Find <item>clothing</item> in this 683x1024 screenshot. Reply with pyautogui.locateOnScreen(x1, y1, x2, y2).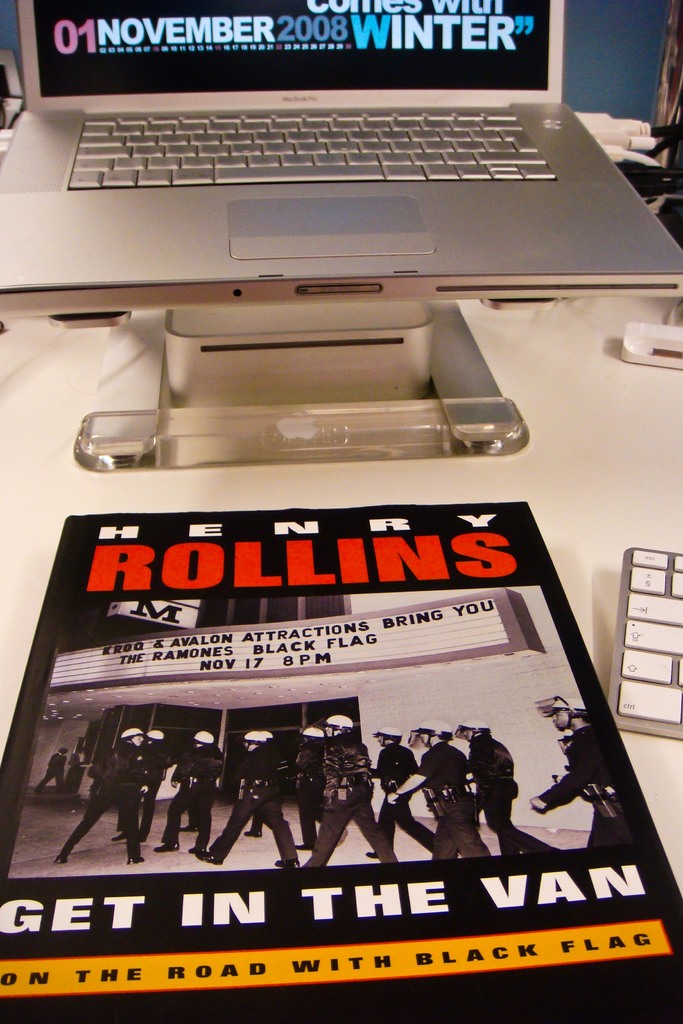
pyautogui.locateOnScreen(404, 754, 496, 862).
